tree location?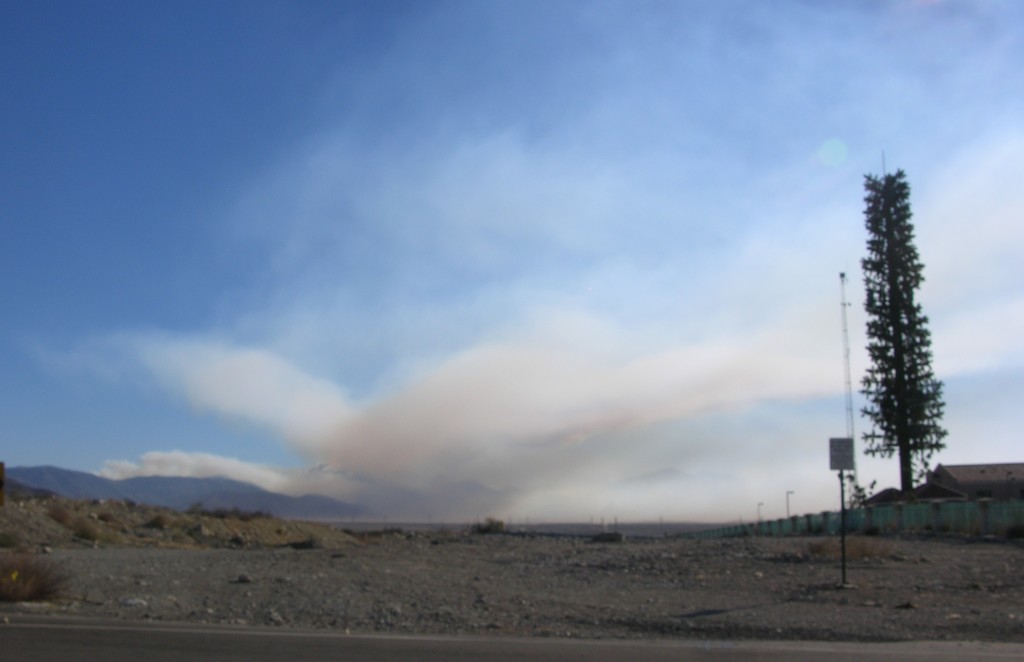
(left=860, top=147, right=947, bottom=490)
